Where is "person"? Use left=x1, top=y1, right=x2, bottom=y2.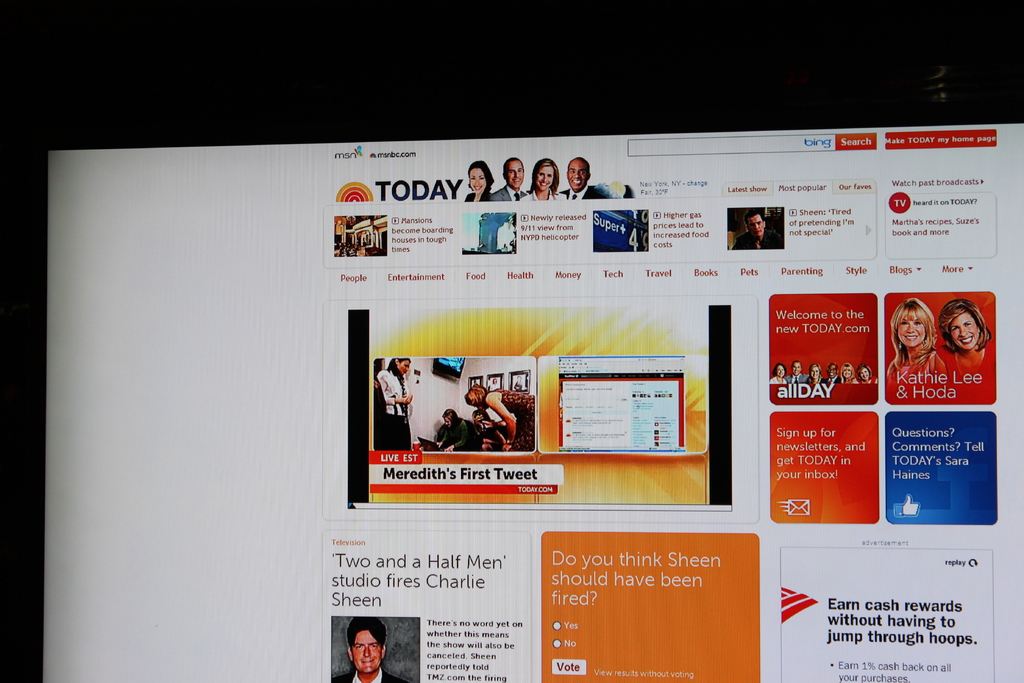
left=433, top=409, right=476, bottom=452.
